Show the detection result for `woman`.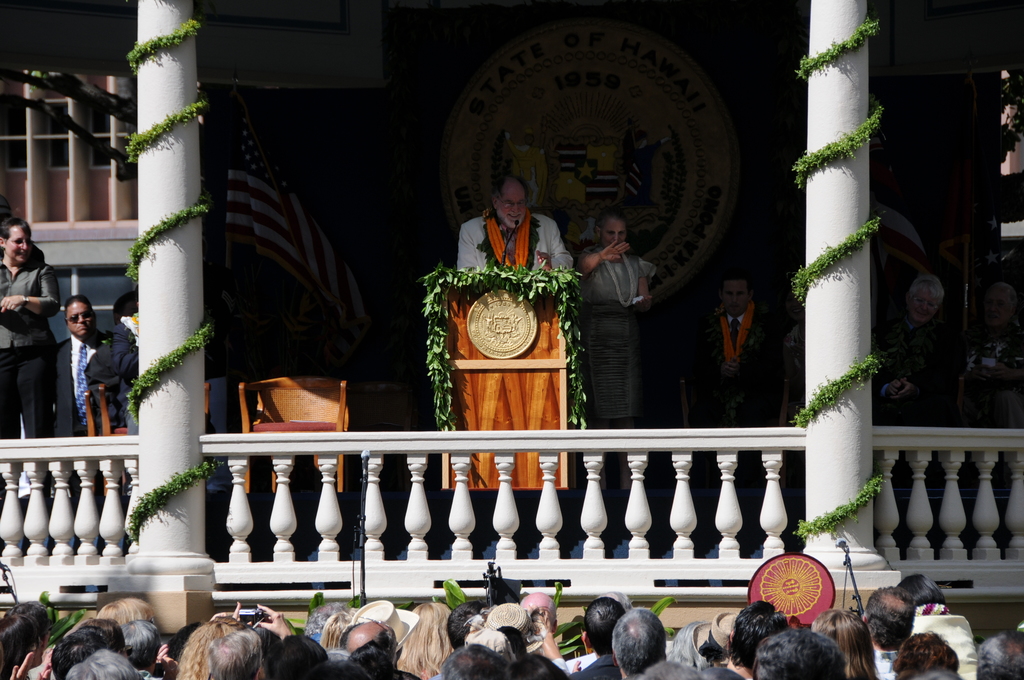
396,601,452,678.
